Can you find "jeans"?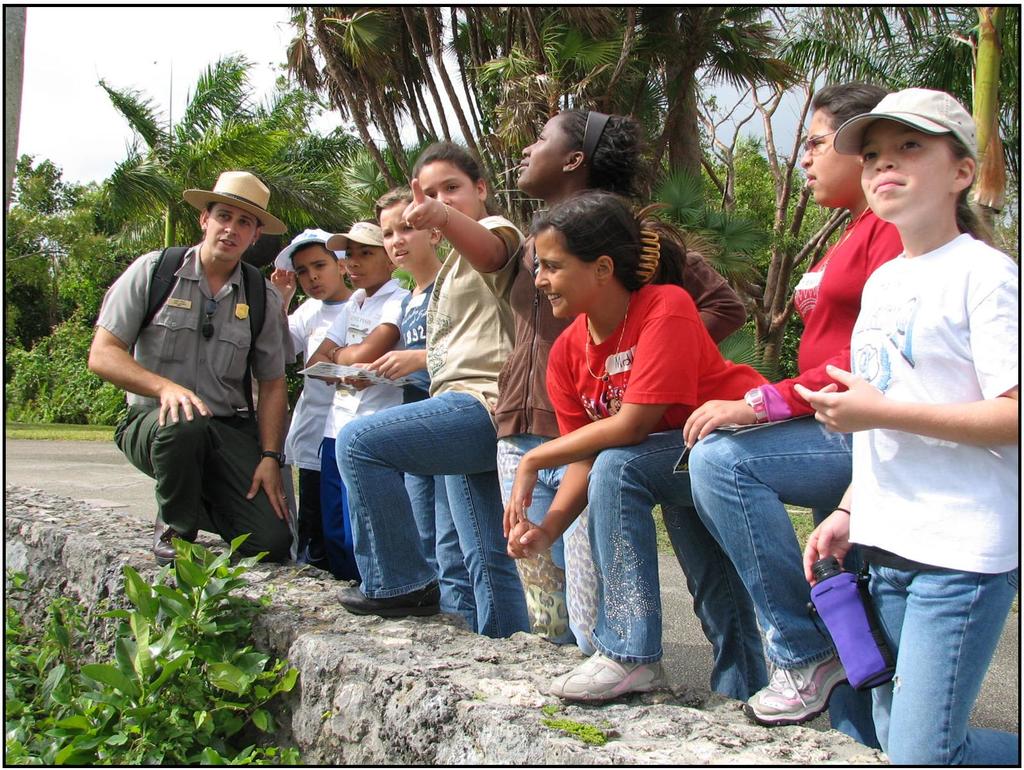
Yes, bounding box: locate(593, 422, 769, 707).
